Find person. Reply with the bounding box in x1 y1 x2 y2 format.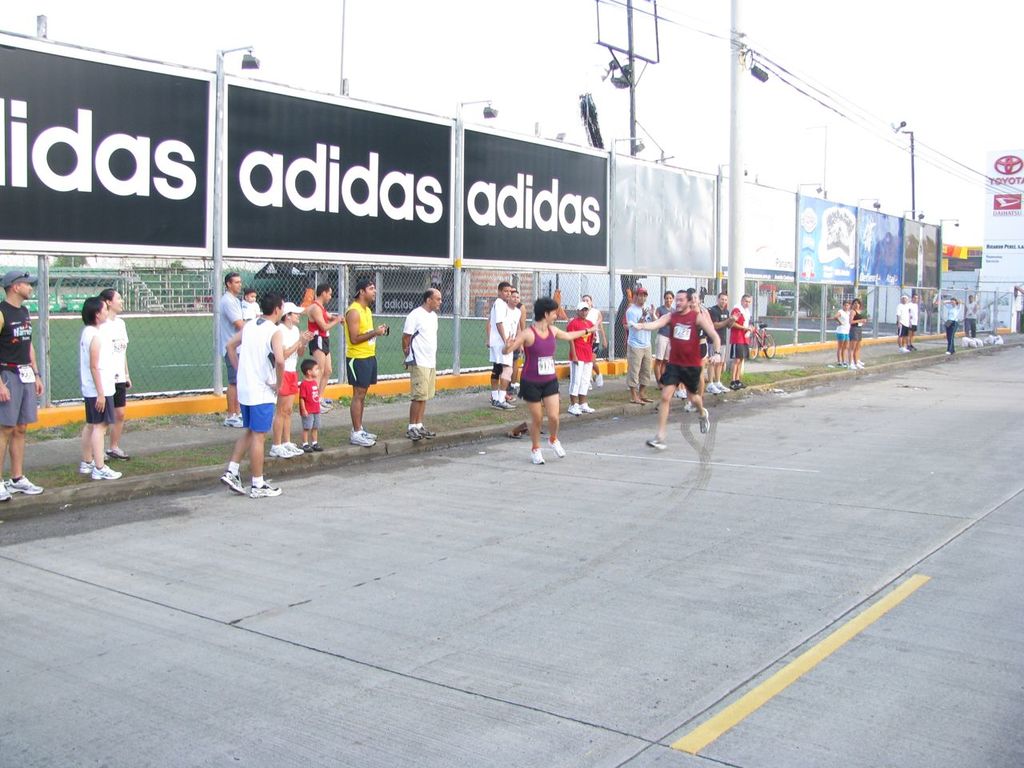
897 292 911 354.
